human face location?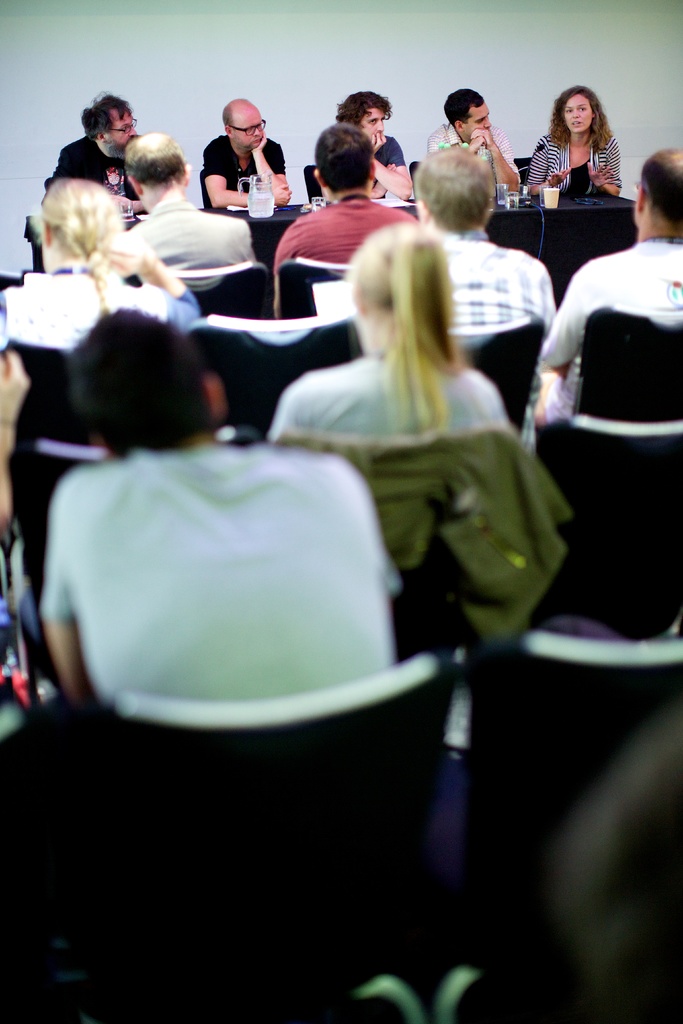
x1=464, y1=105, x2=492, y2=138
